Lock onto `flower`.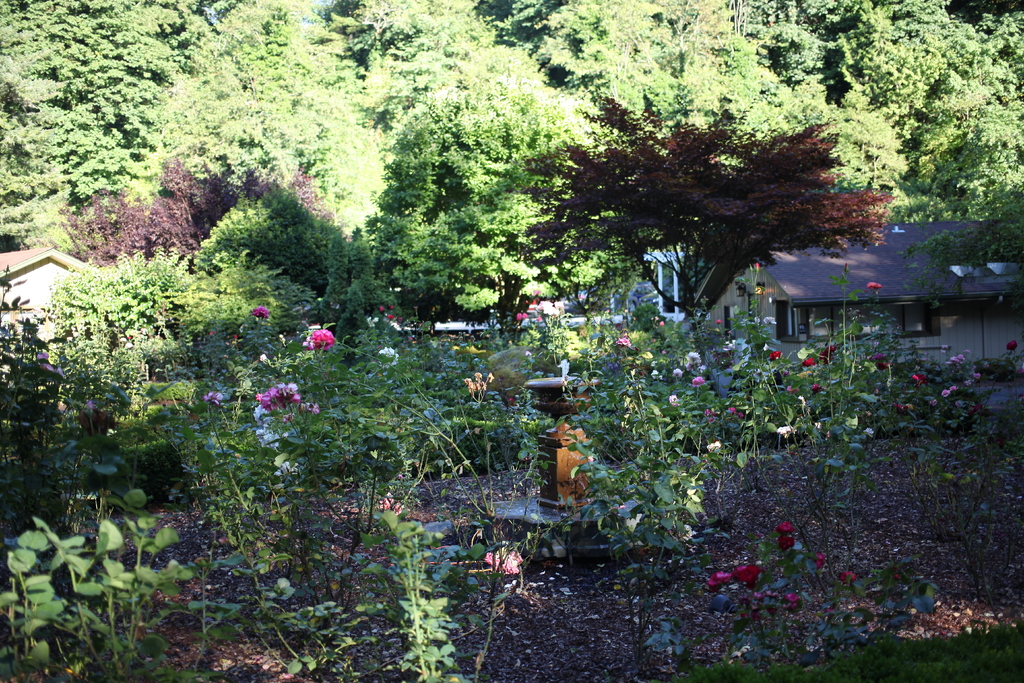
Locked: 626, 514, 642, 533.
